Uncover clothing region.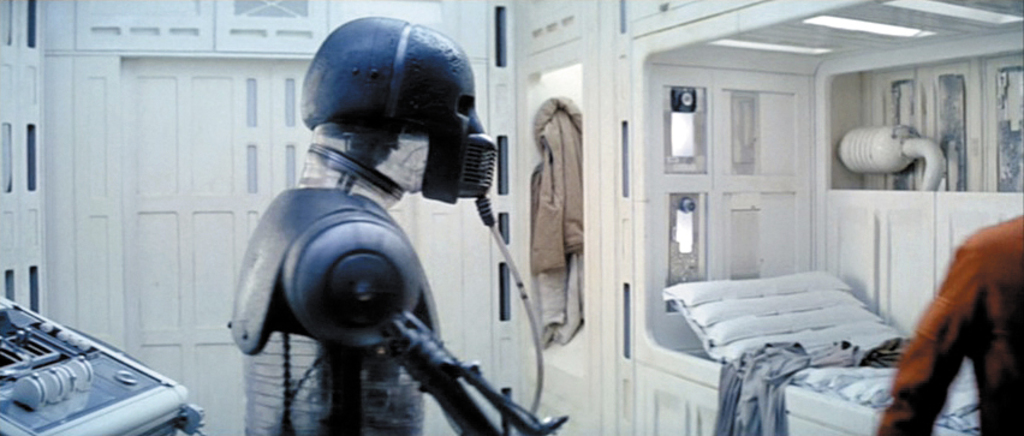
Uncovered: (859,210,1023,435).
